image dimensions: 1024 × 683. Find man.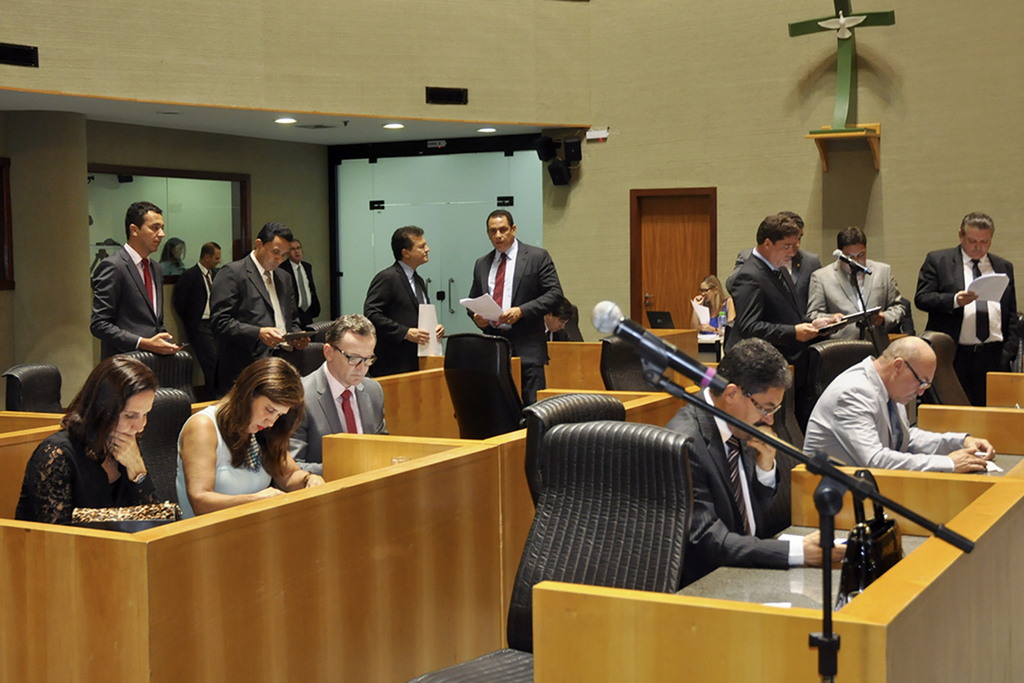
{"left": 83, "top": 196, "right": 180, "bottom": 366}.
